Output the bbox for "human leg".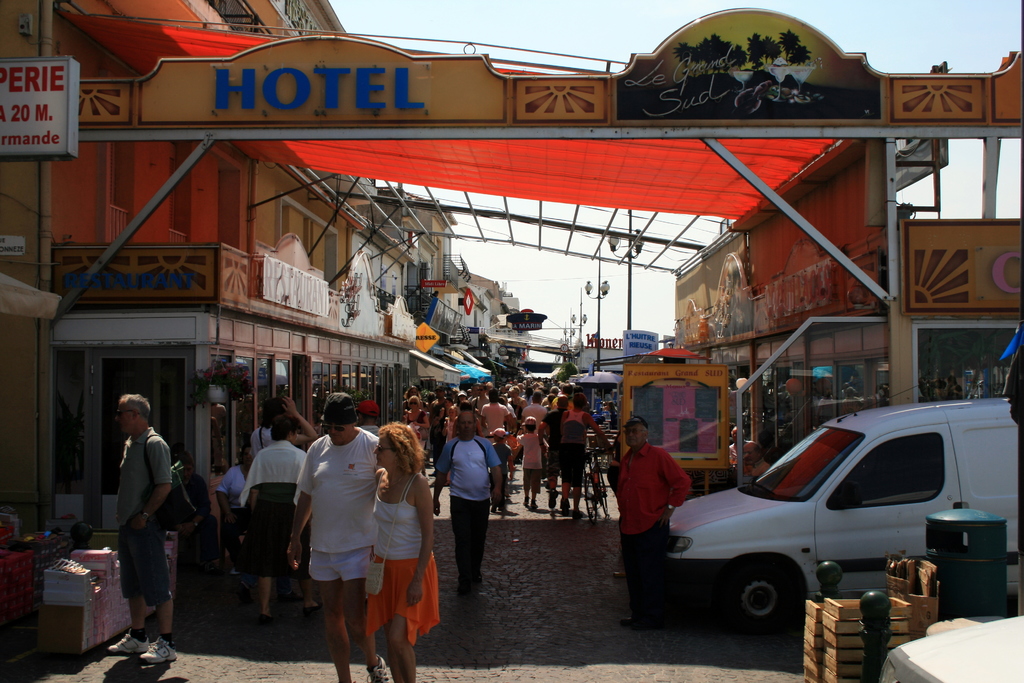
<bbox>309, 569, 346, 682</bbox>.
